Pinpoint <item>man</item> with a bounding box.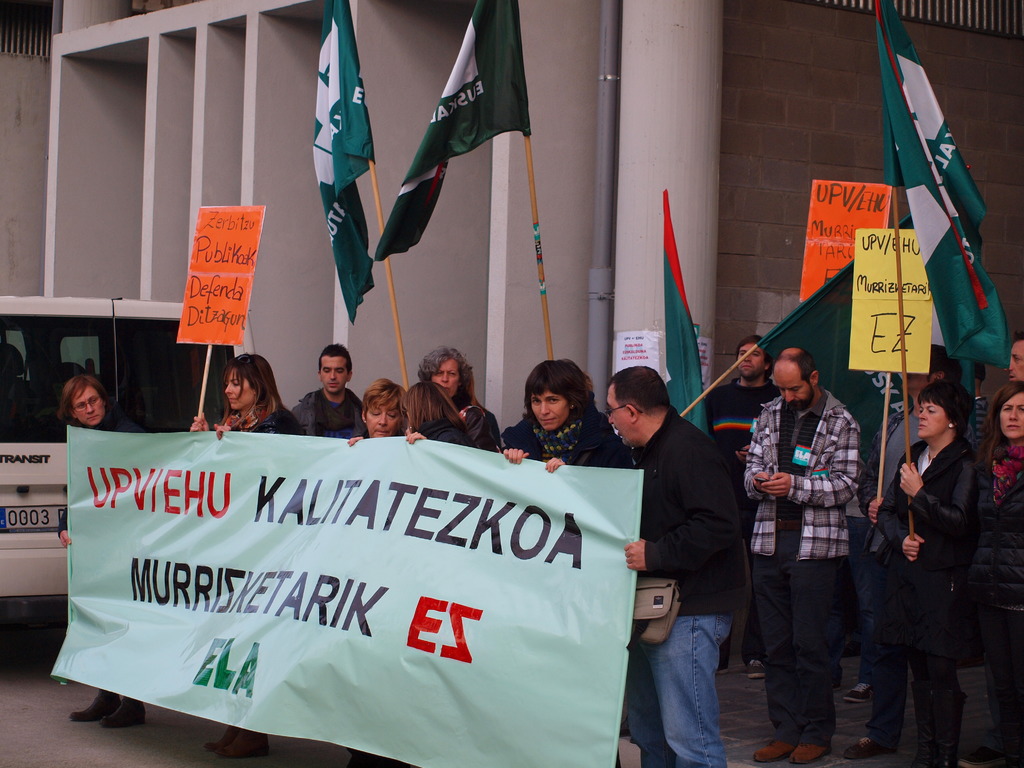
[589,367,749,765].
